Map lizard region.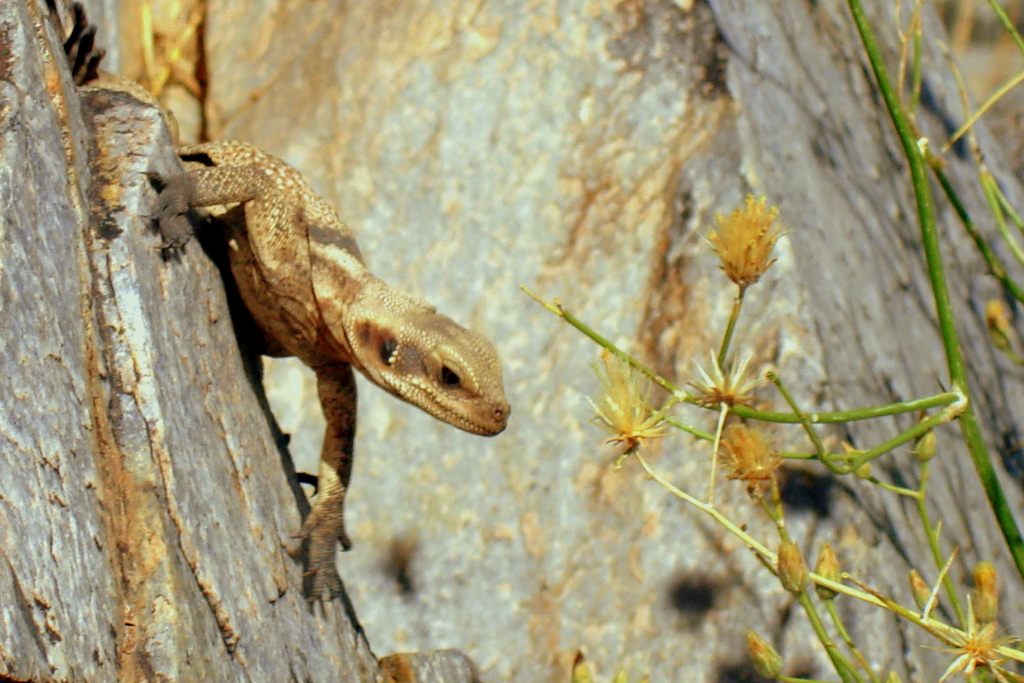
Mapped to <bbox>107, 127, 498, 641</bbox>.
